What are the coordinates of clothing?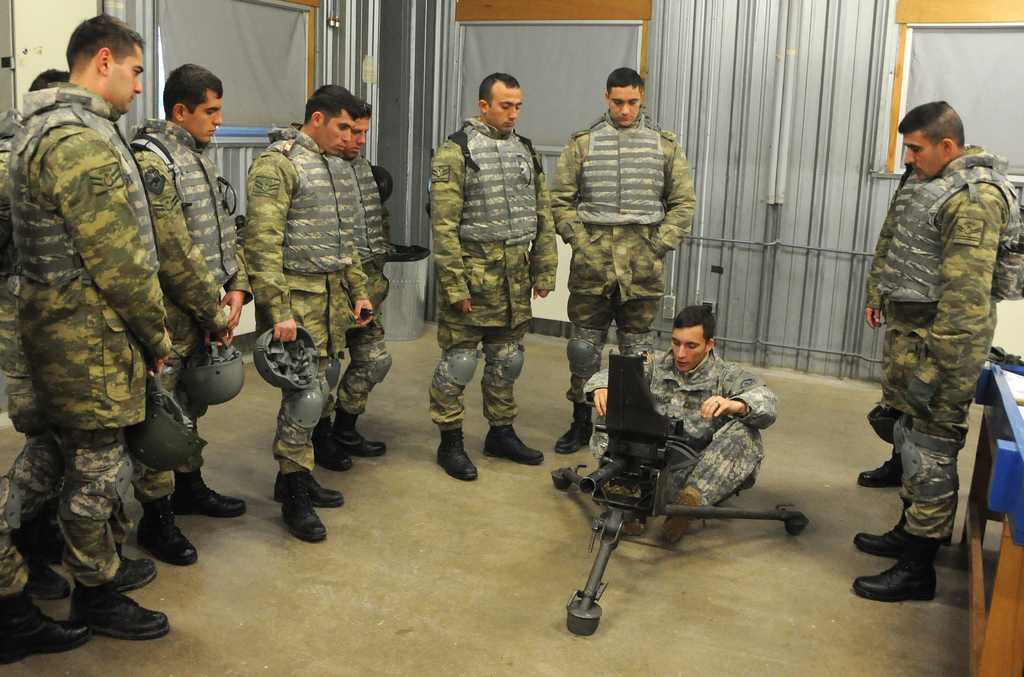
6,33,205,615.
